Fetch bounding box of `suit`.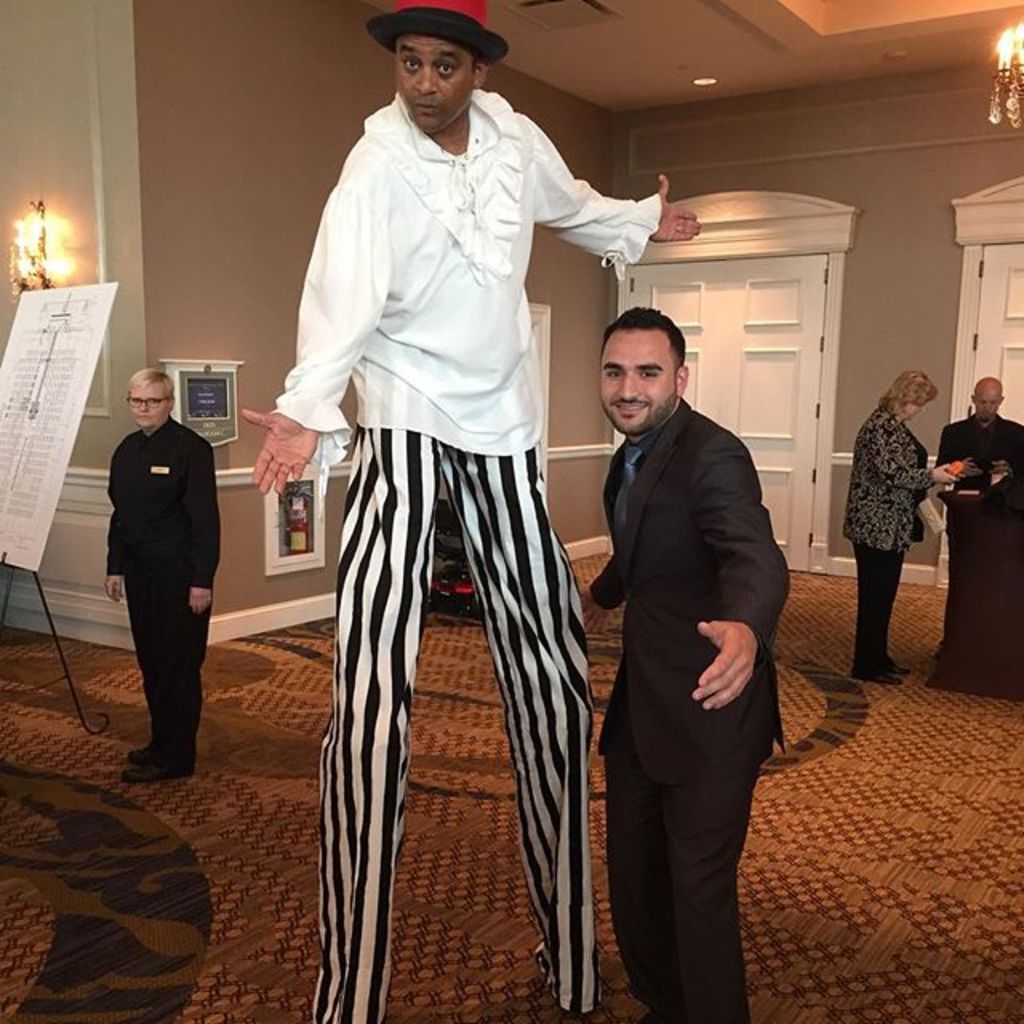
Bbox: [x1=835, y1=403, x2=936, y2=670].
